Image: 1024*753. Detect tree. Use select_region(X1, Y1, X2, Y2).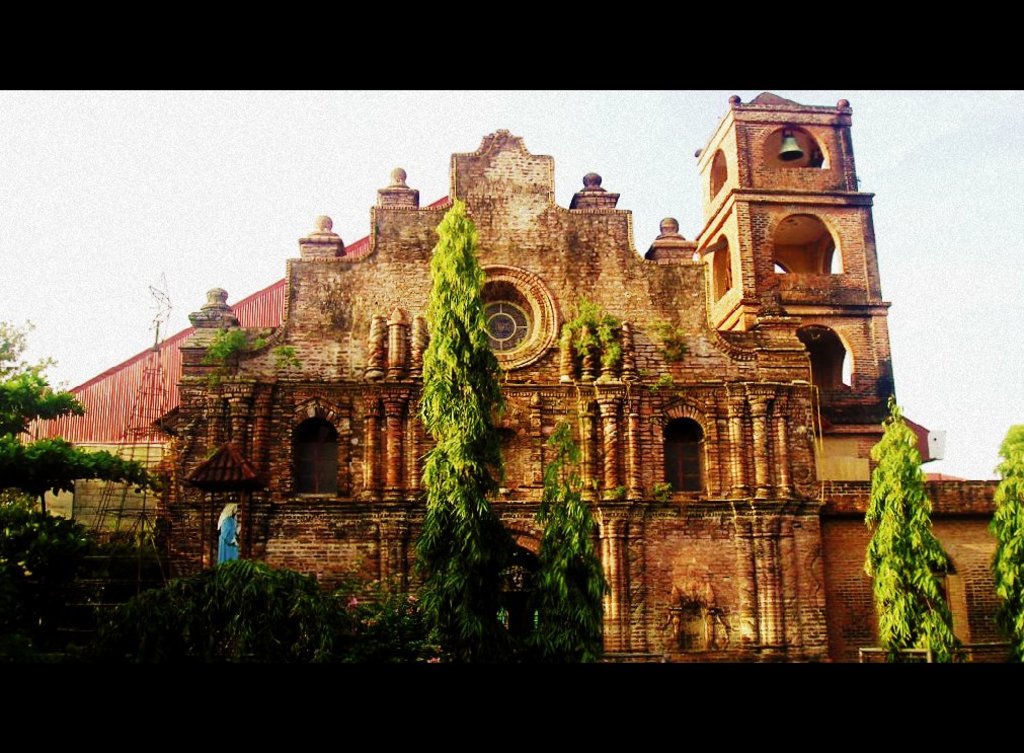
select_region(504, 415, 606, 669).
